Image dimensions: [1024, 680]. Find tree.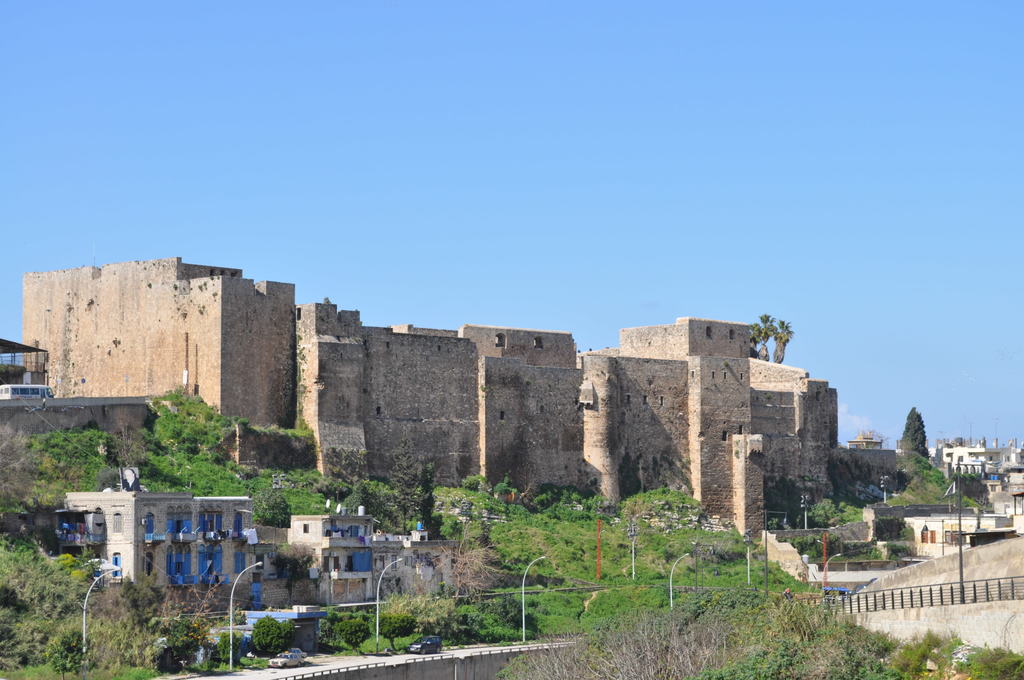
[192, 571, 228, 628].
